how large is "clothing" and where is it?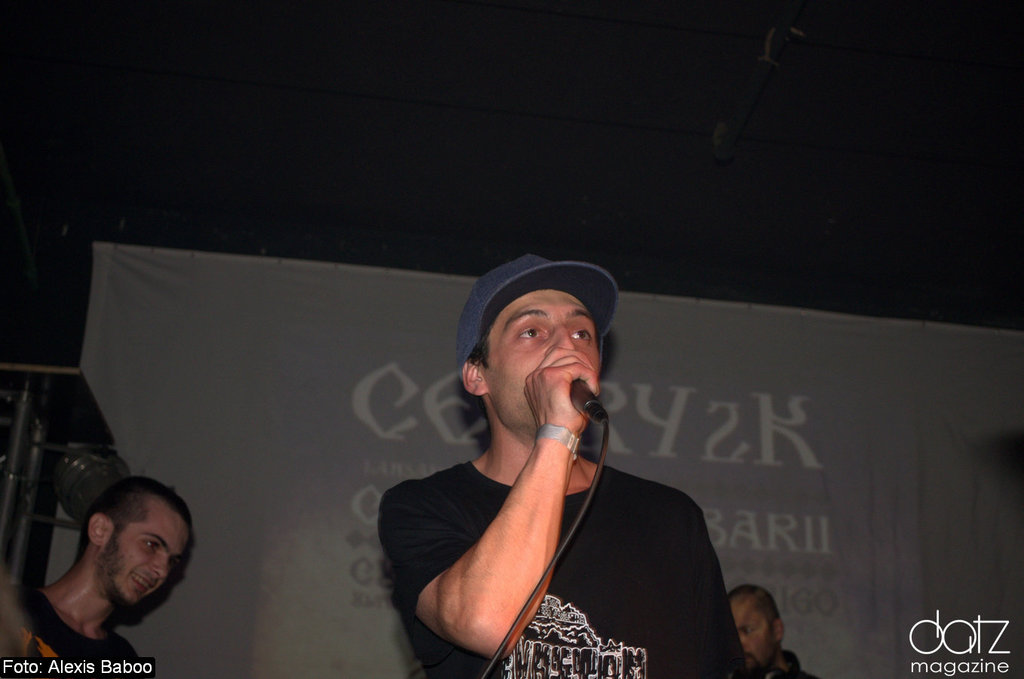
Bounding box: <bbox>374, 461, 753, 678</bbox>.
